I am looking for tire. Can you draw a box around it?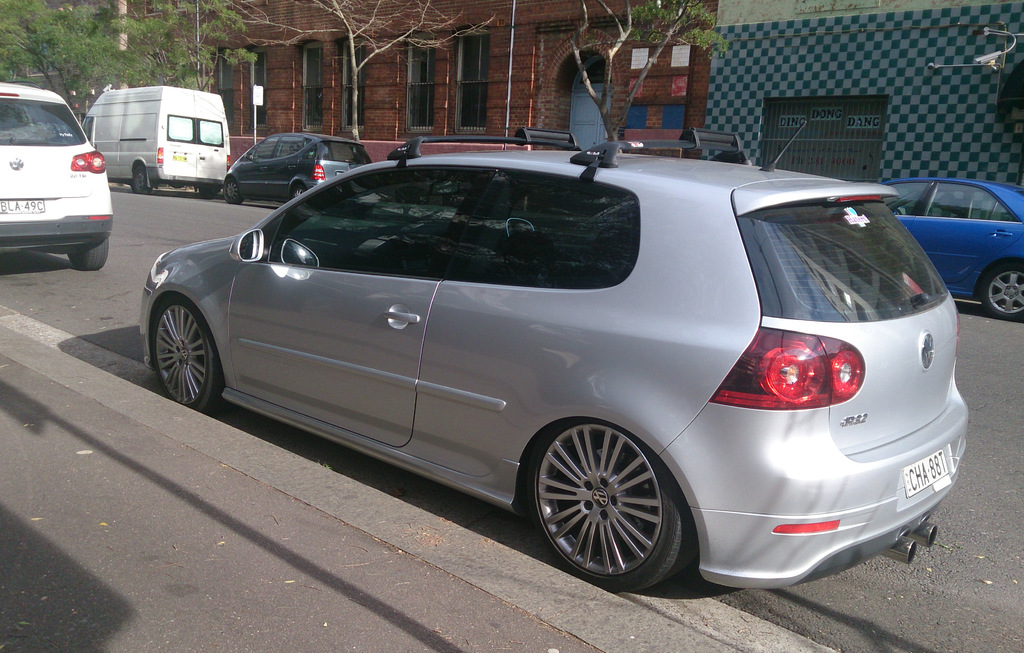
Sure, the bounding box is <bbox>132, 165, 149, 195</bbox>.
